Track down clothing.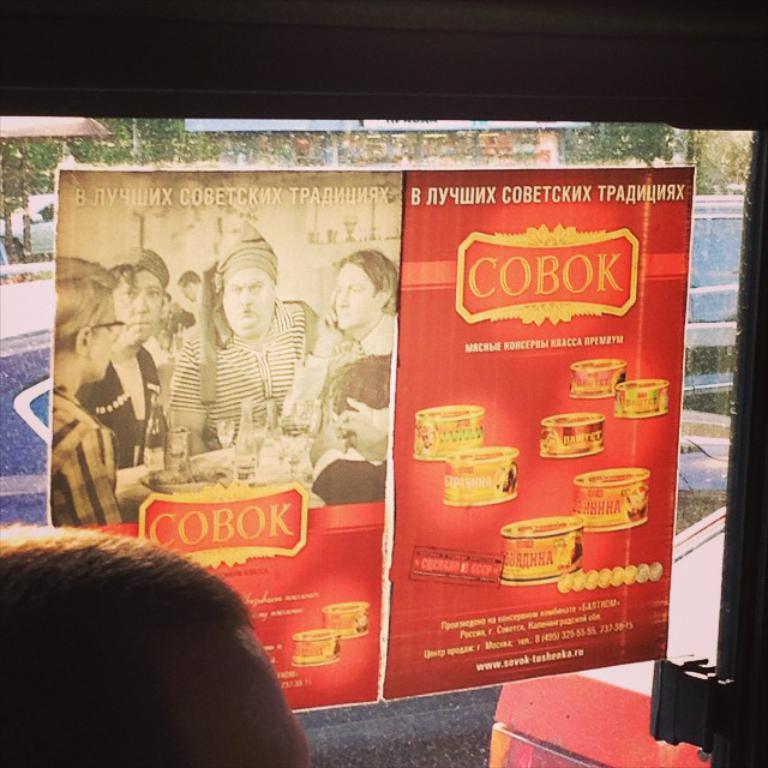
Tracked to (54,385,113,540).
